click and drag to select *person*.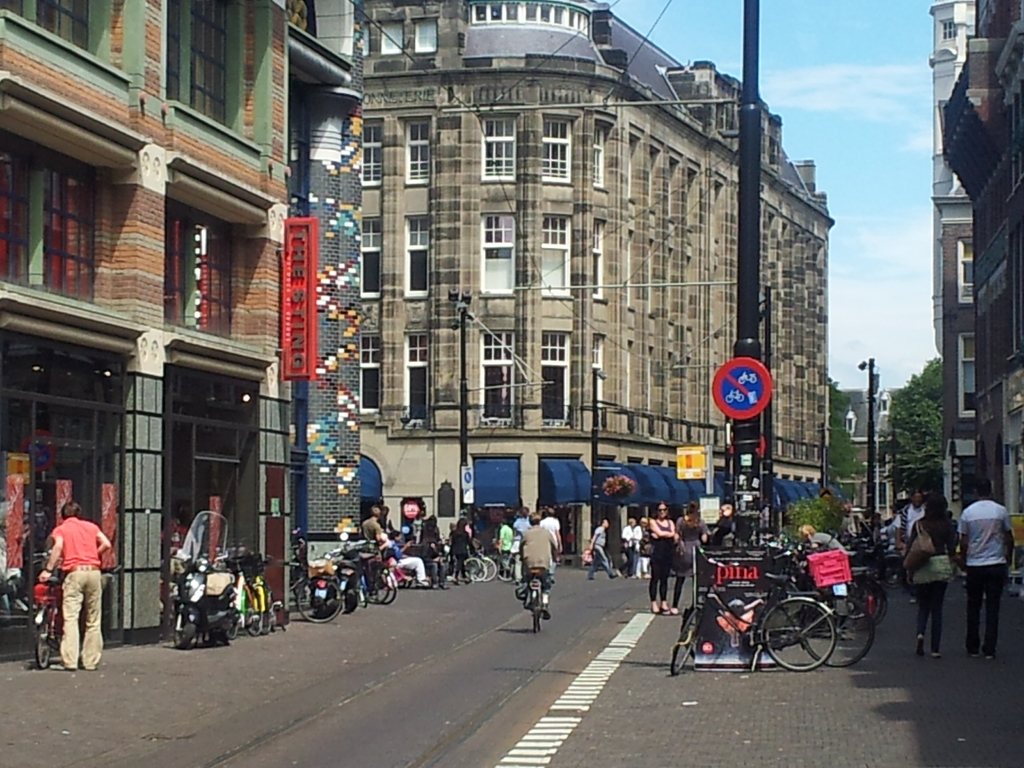
Selection: (900,492,957,659).
